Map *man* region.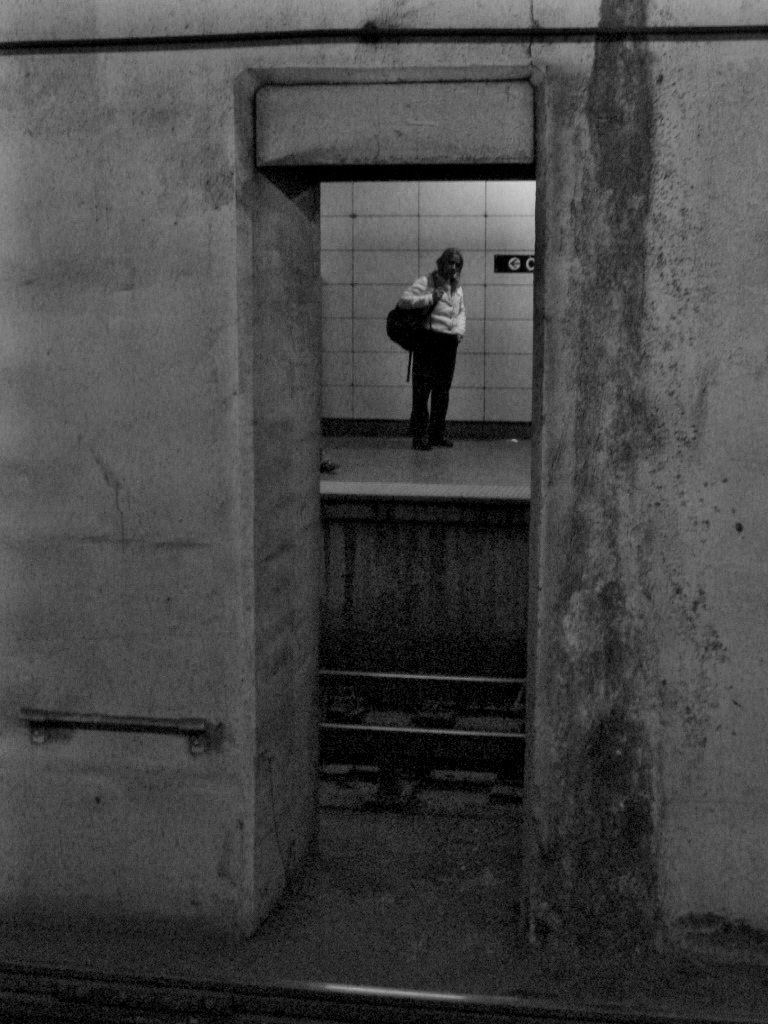
Mapped to detection(377, 238, 483, 437).
